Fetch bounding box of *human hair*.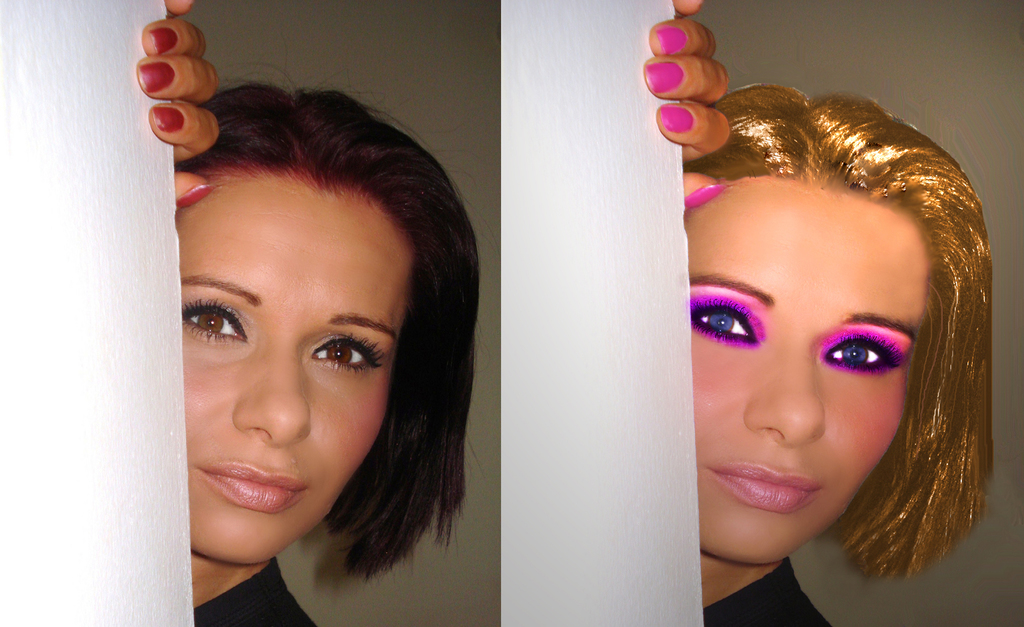
Bbox: [left=680, top=90, right=1002, bottom=568].
